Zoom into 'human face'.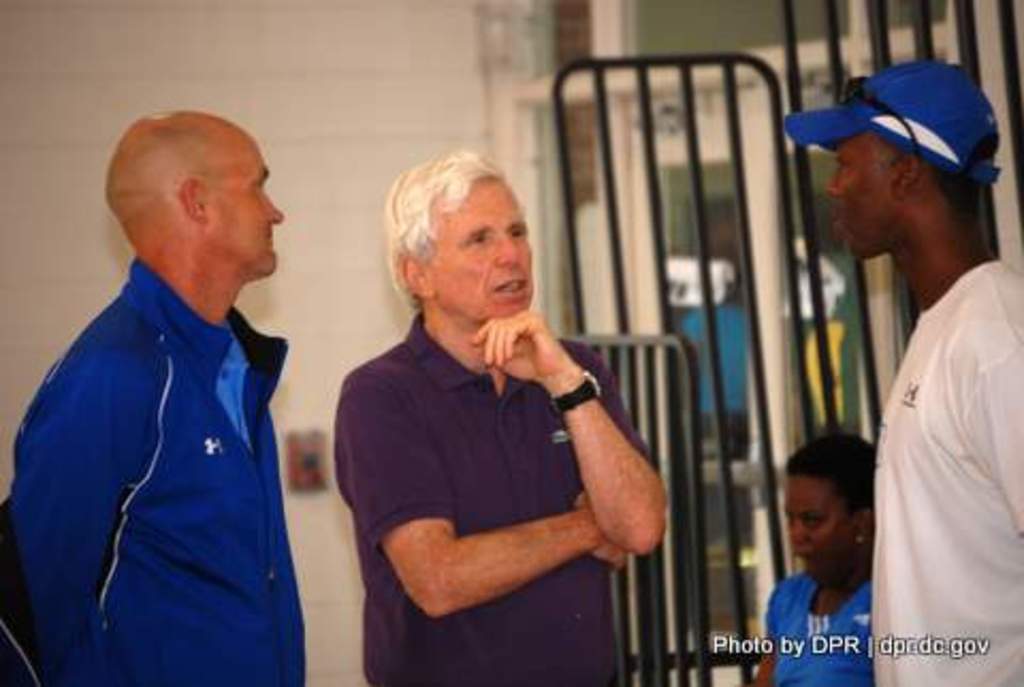
Zoom target: 826:139:896:269.
